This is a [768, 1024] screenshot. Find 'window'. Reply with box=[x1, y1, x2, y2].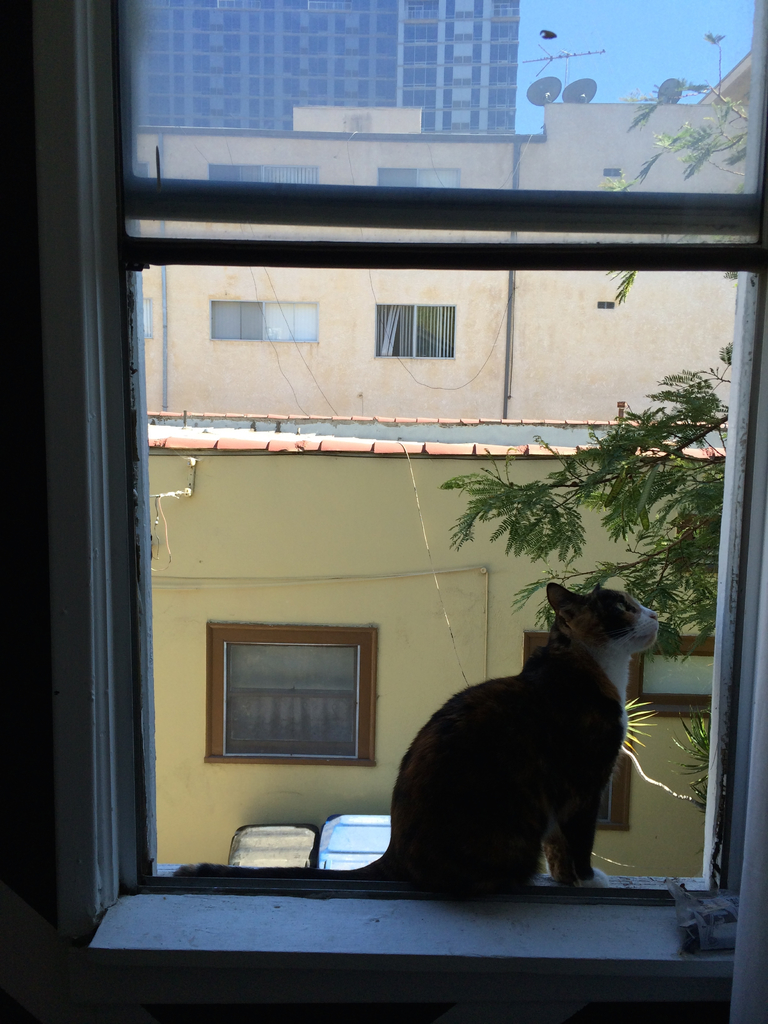
box=[371, 304, 455, 360].
